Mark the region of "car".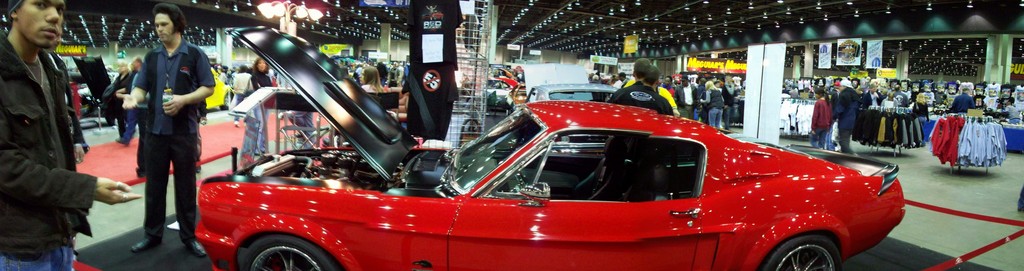
Region: 521:62:627:145.
